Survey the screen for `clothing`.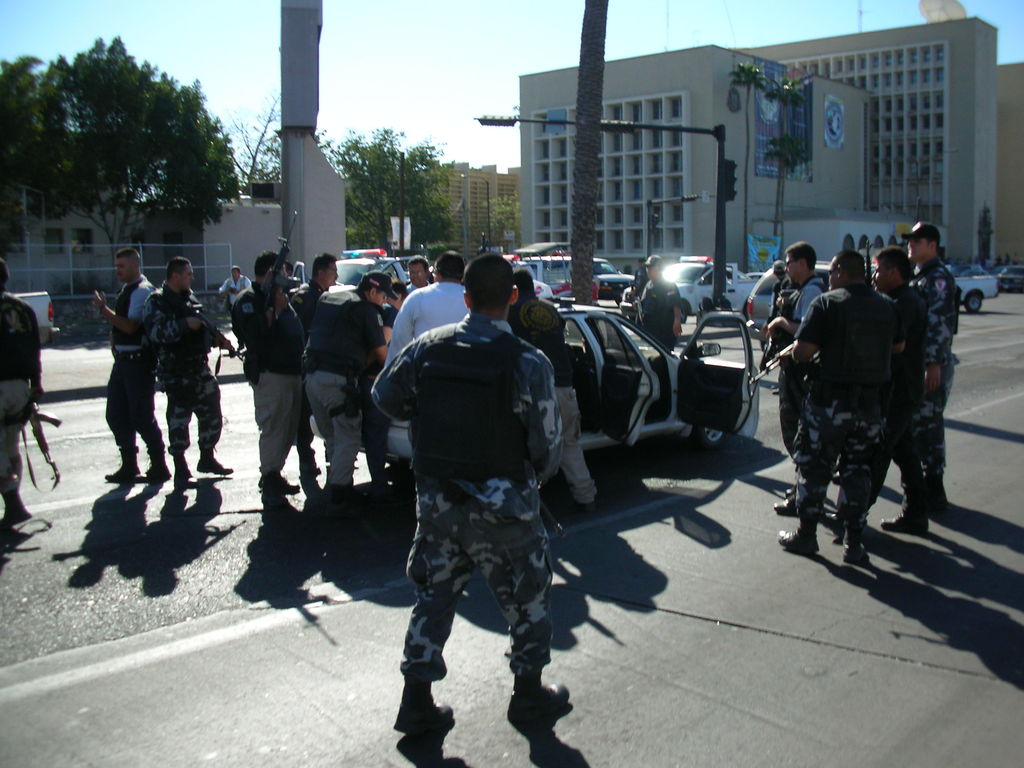
Survey found: box(0, 292, 41, 490).
